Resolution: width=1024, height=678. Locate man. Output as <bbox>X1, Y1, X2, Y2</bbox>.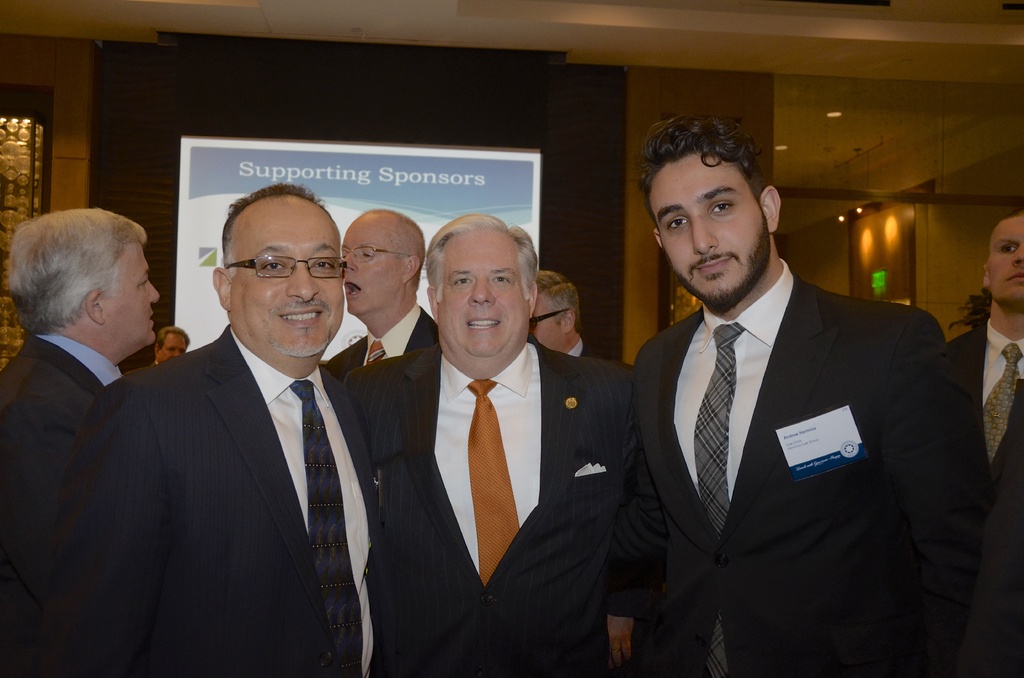
<bbox>635, 116, 990, 677</bbox>.
